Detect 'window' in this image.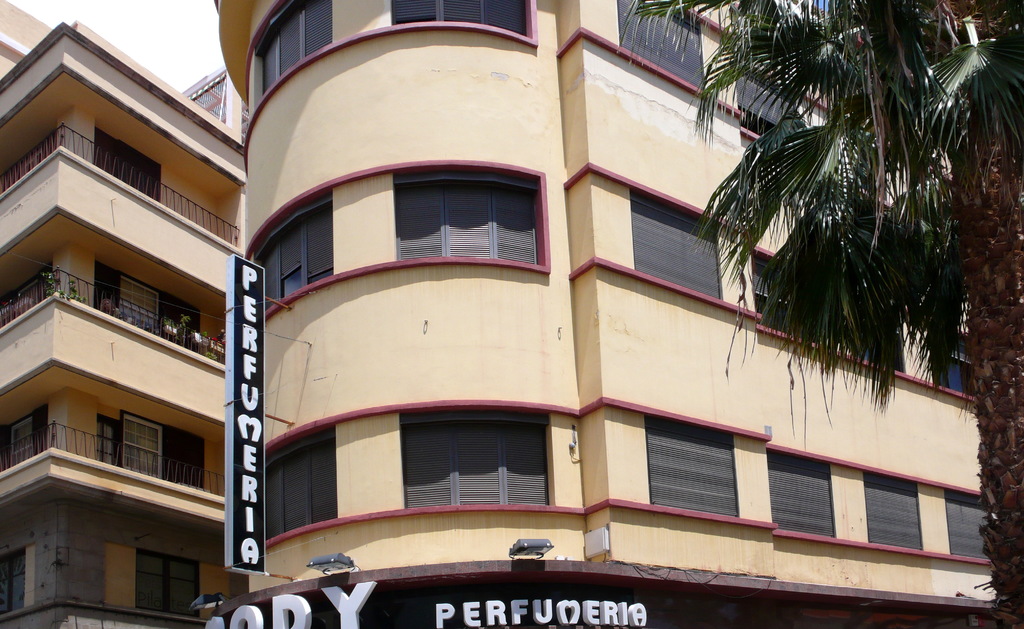
Detection: (945, 487, 999, 561).
